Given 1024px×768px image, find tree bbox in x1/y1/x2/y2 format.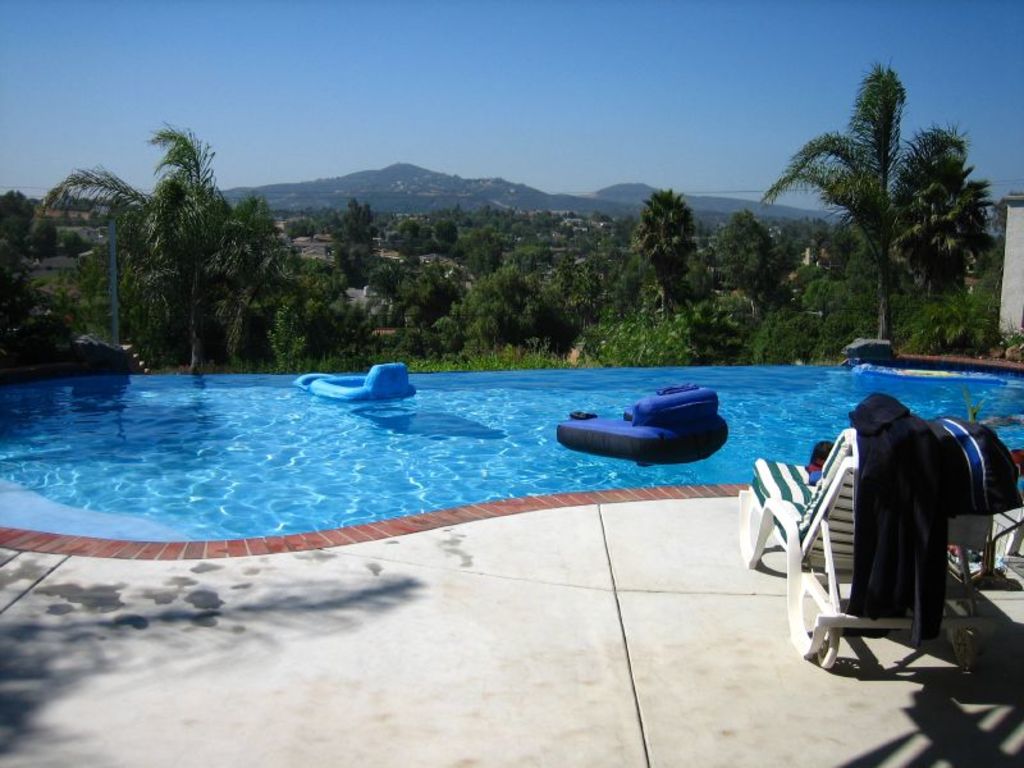
749/60/993/361.
